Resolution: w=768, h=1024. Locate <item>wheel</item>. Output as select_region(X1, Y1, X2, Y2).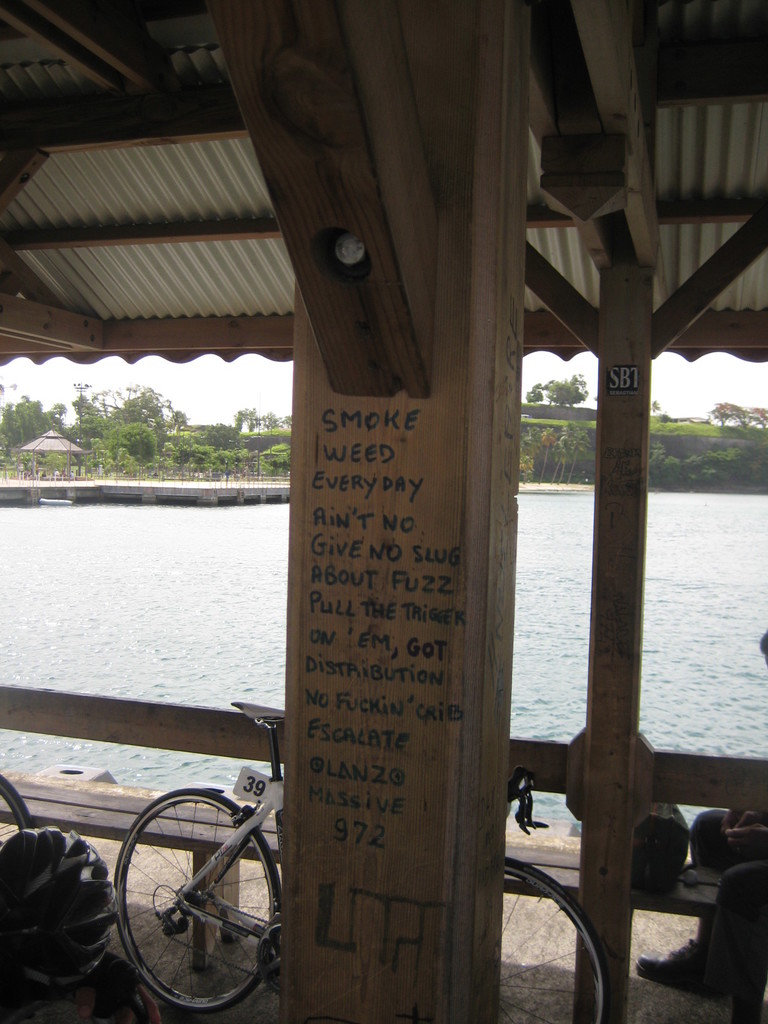
select_region(102, 791, 275, 1005).
